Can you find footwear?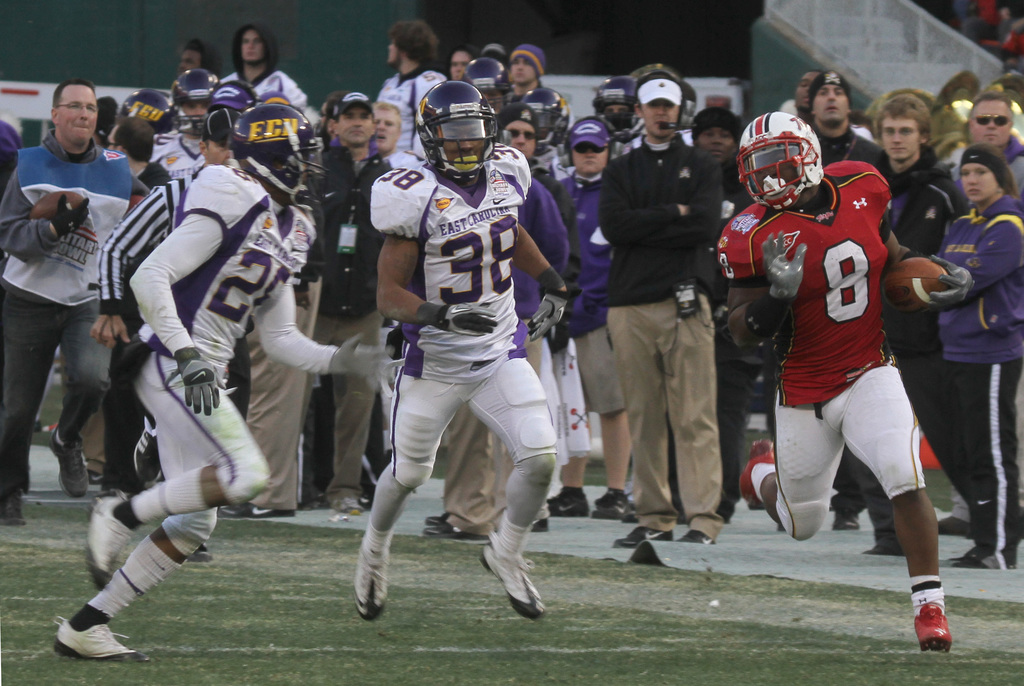
Yes, bounding box: (191, 541, 212, 561).
